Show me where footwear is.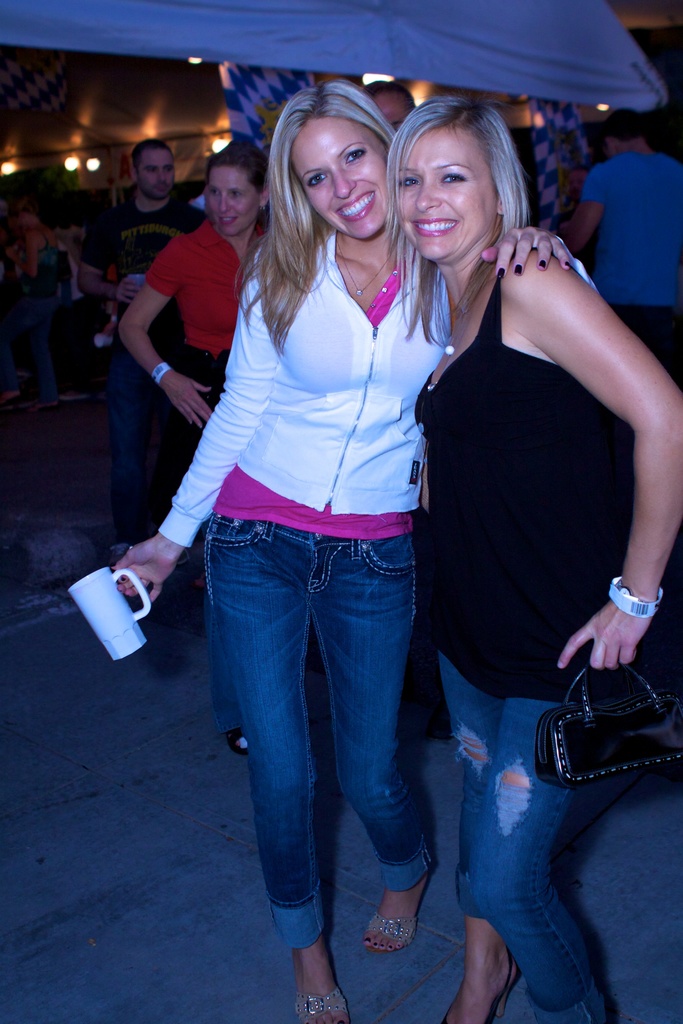
footwear is at select_region(293, 987, 348, 1023).
